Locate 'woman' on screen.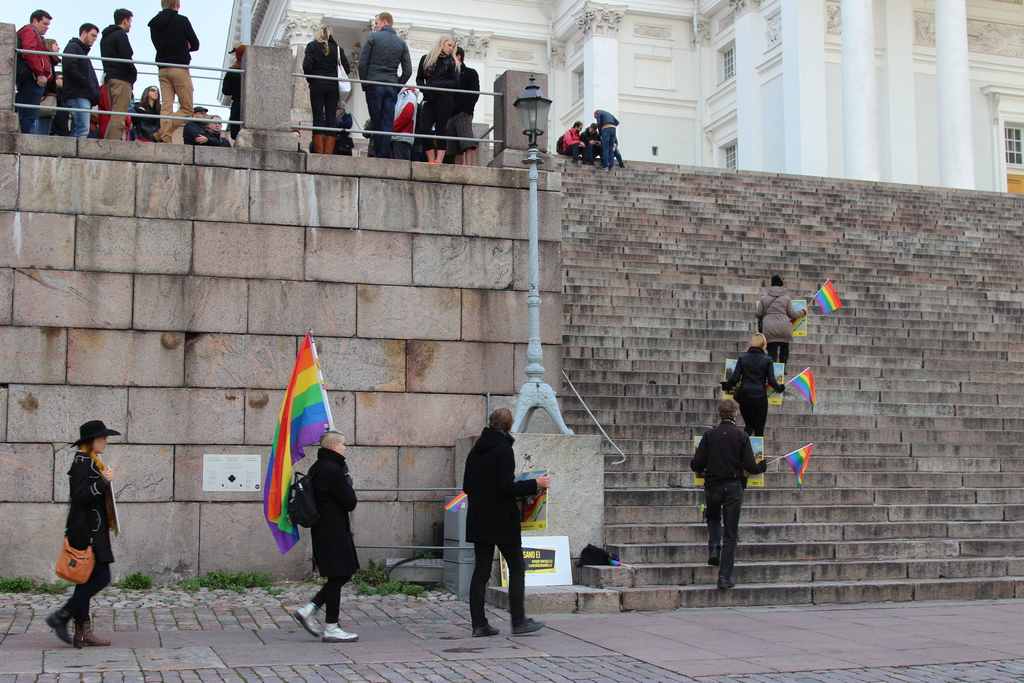
On screen at region(721, 327, 786, 442).
